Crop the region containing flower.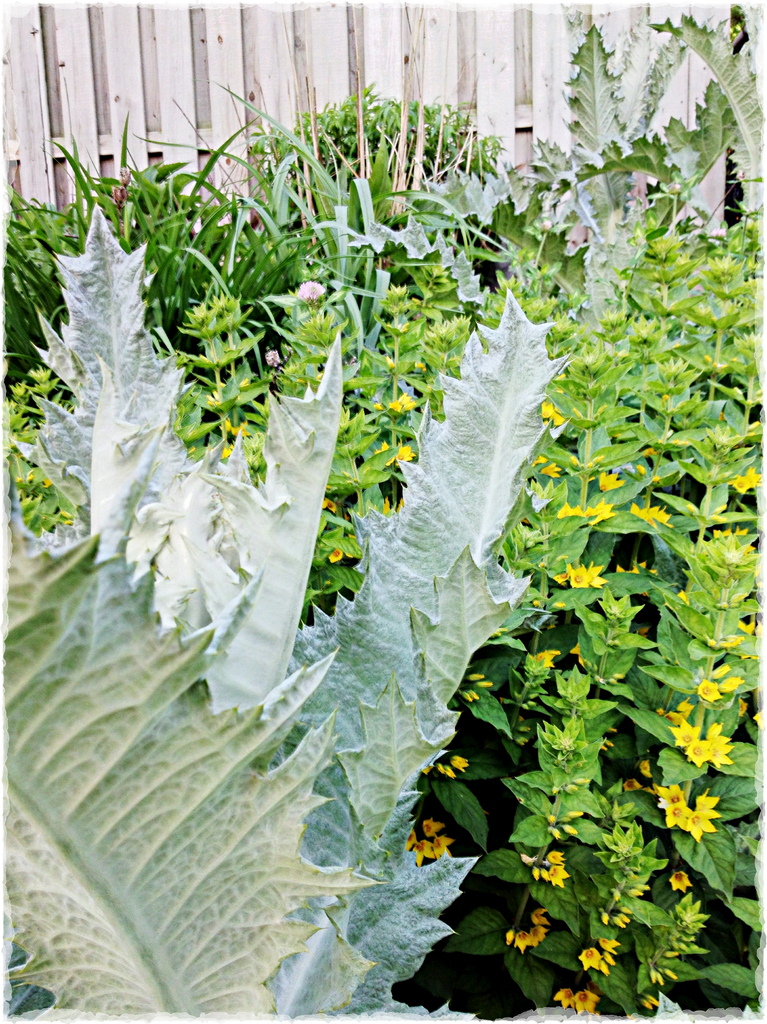
Crop region: detection(735, 527, 753, 557).
